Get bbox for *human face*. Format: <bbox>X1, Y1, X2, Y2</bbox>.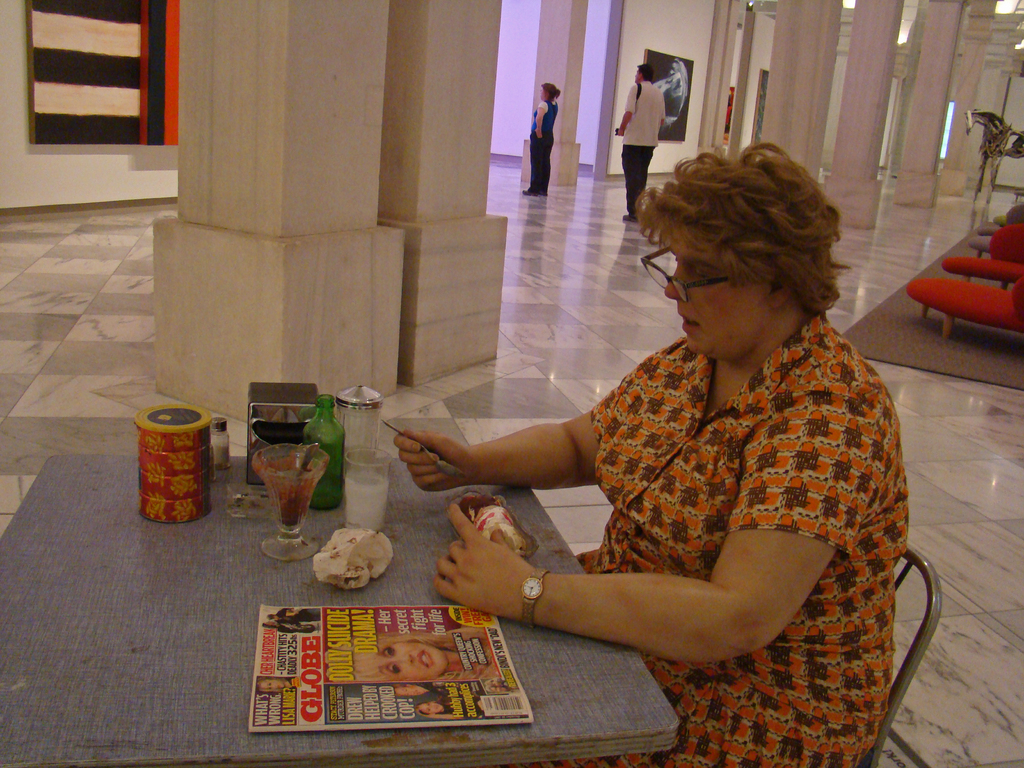
<bbox>664, 249, 768, 355</bbox>.
